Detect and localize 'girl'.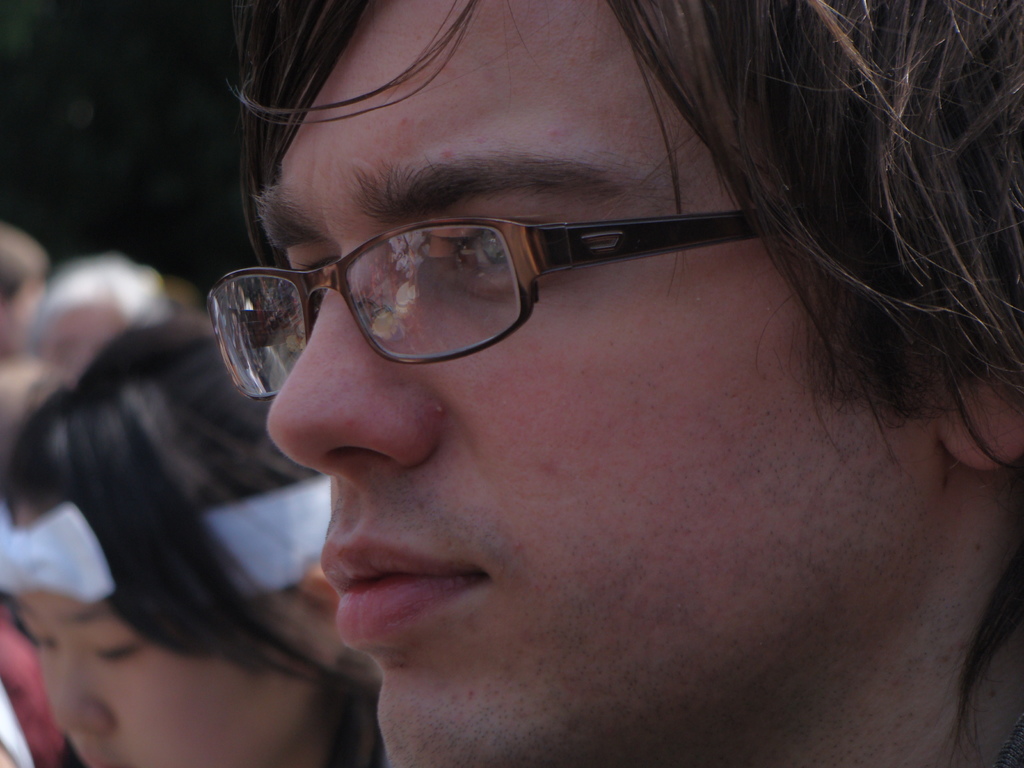
Localized at select_region(0, 296, 382, 767).
